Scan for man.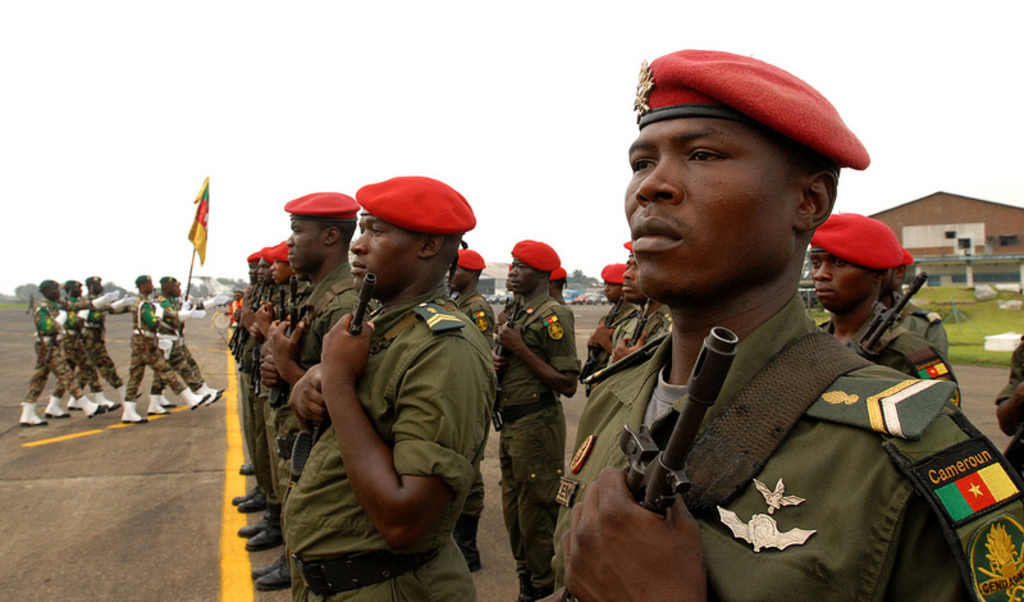
Scan result: [x1=119, y1=270, x2=214, y2=425].
